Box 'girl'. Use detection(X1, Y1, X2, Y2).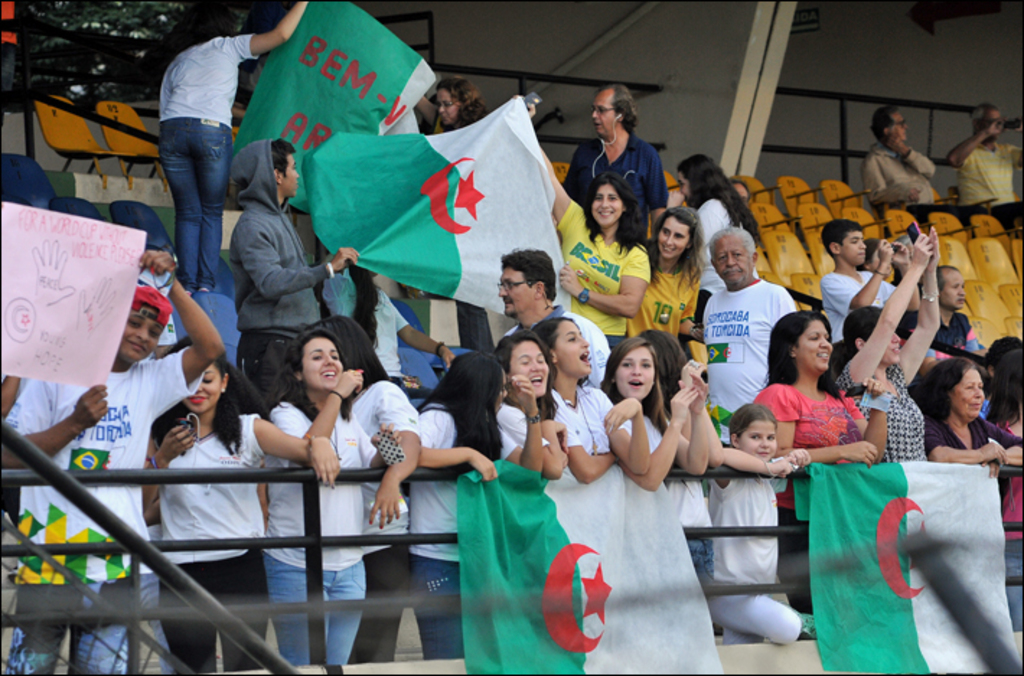
detection(143, 332, 342, 672).
